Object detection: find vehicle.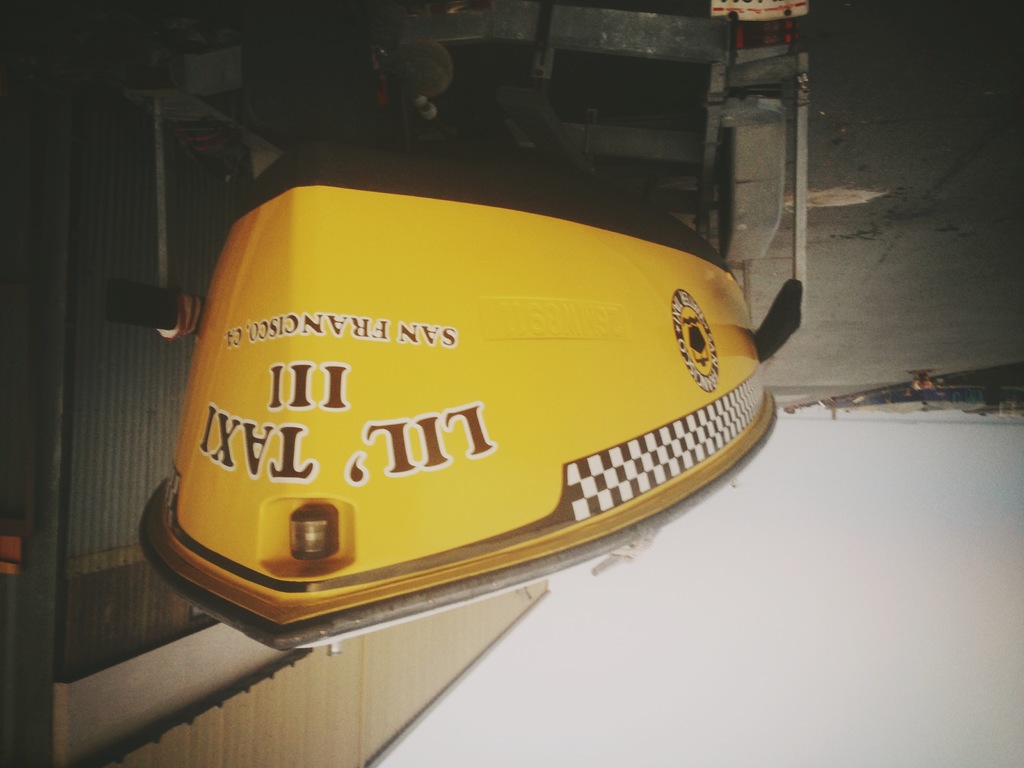
Rect(132, 127, 747, 673).
